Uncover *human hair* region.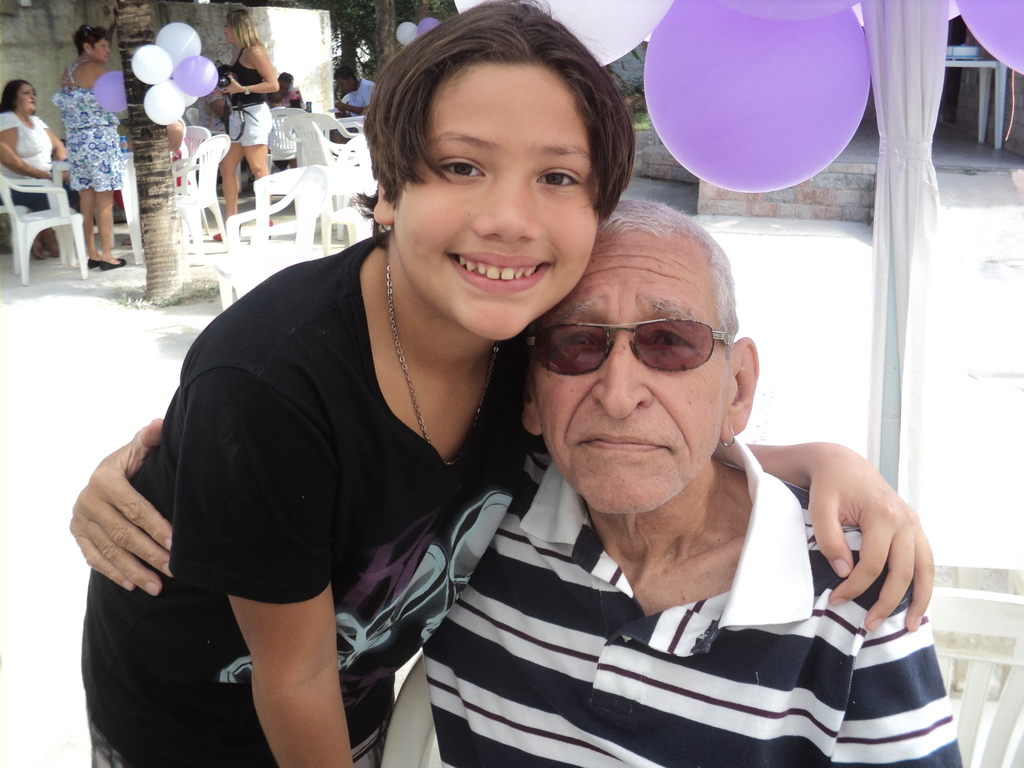
Uncovered: Rect(335, 64, 355, 77).
